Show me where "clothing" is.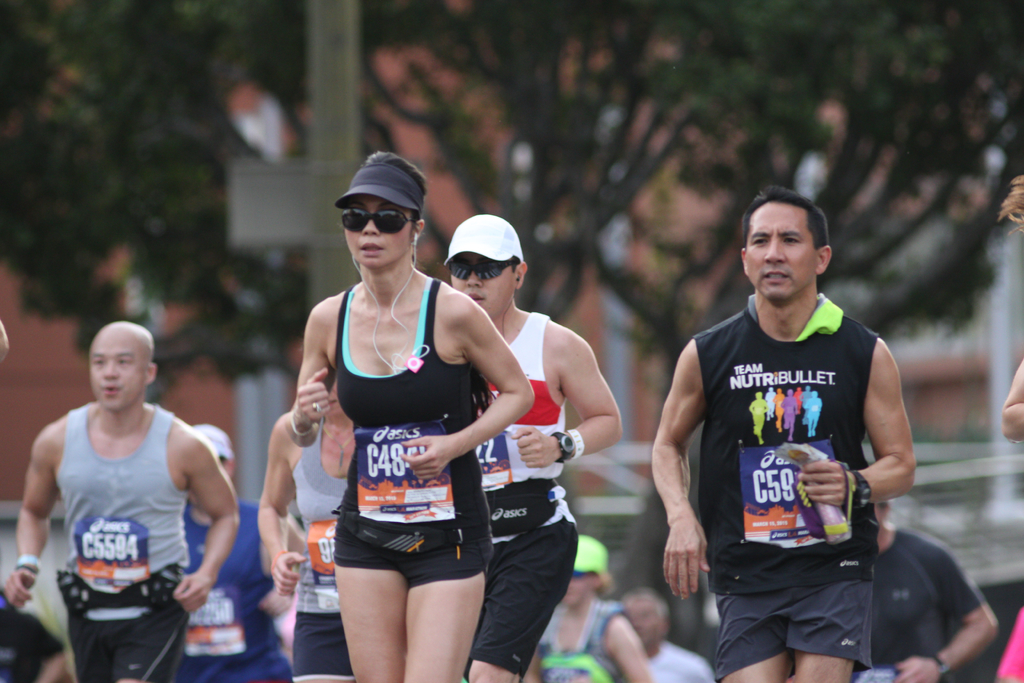
"clothing" is at locate(52, 403, 195, 682).
